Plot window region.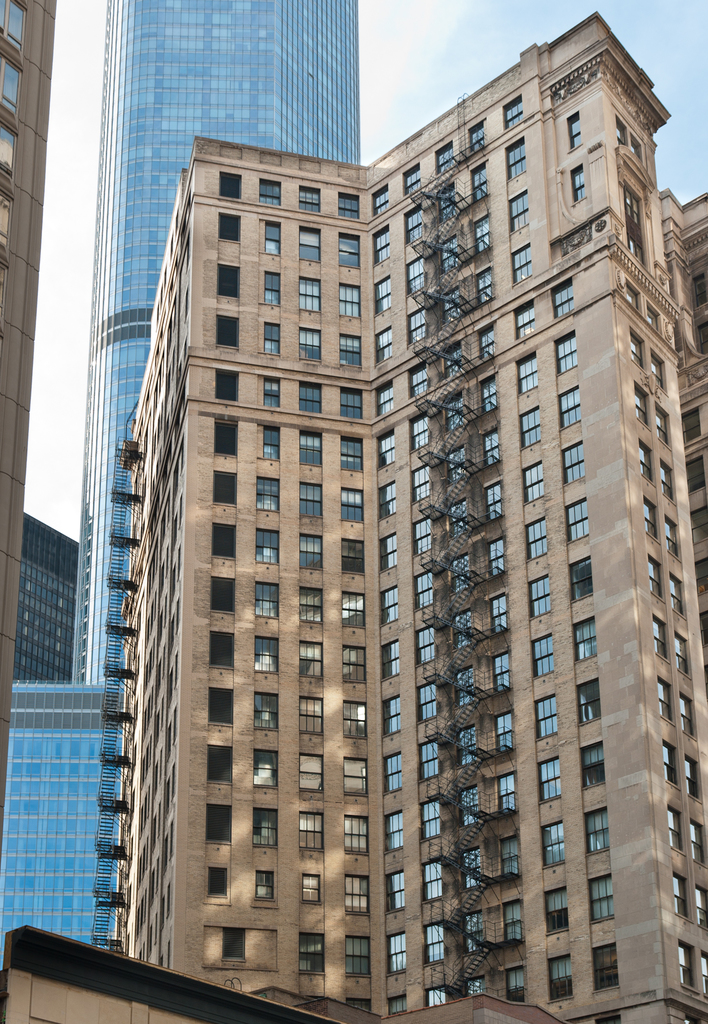
Plotted at <region>259, 175, 283, 205</region>.
